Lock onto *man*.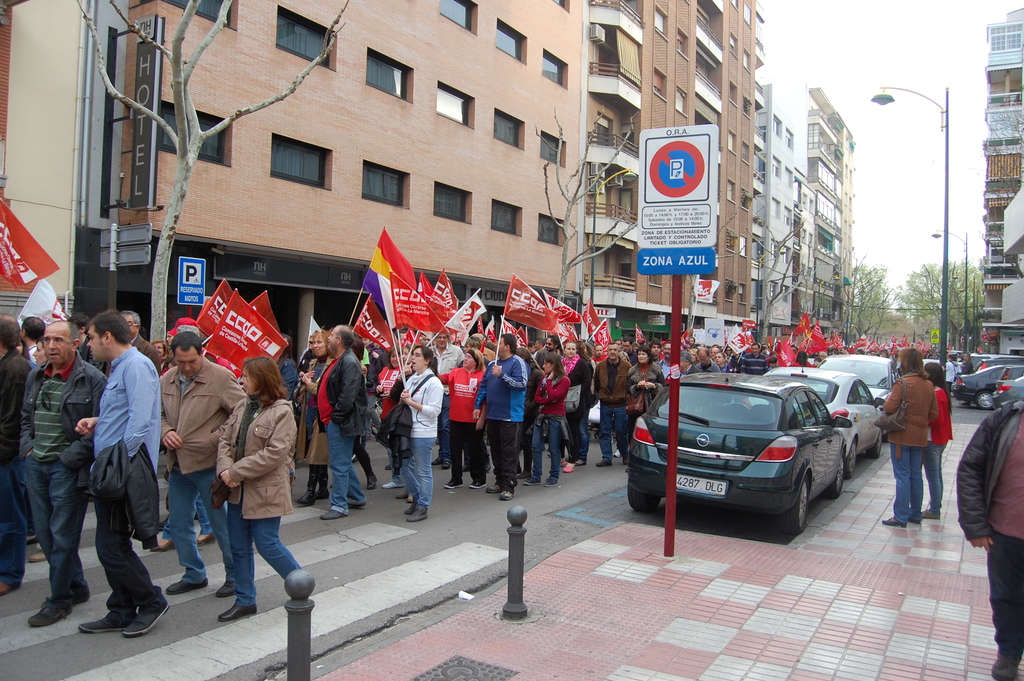
Locked: 662:343:671:359.
